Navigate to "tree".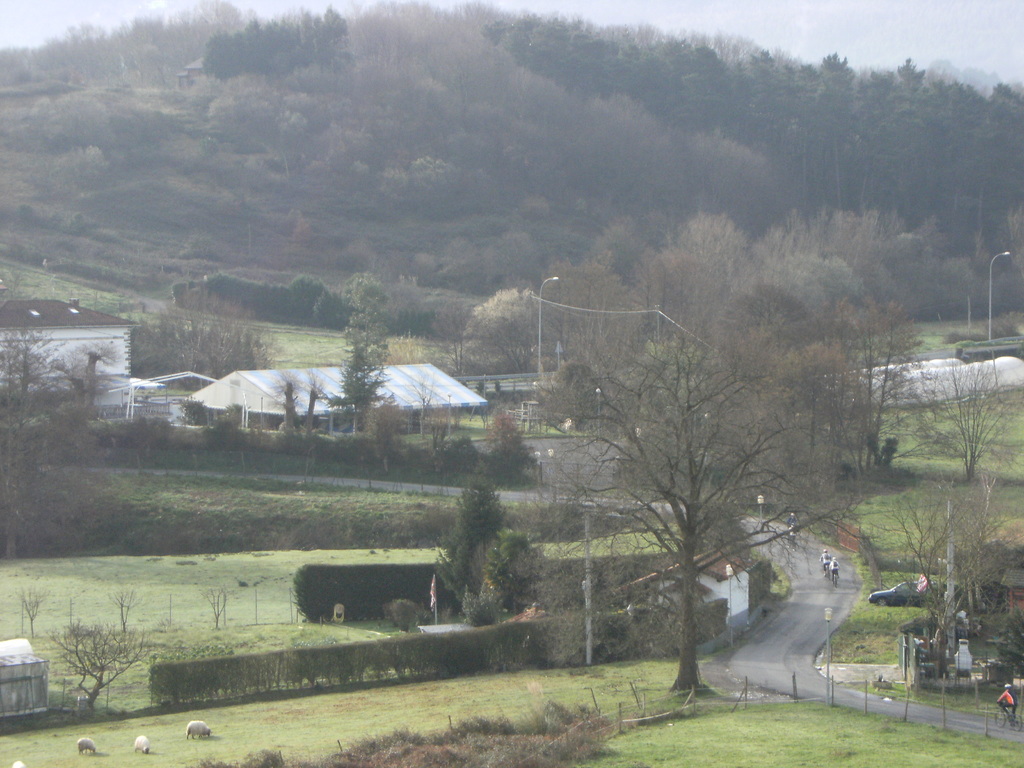
Navigation target: <bbox>15, 586, 216, 710</bbox>.
